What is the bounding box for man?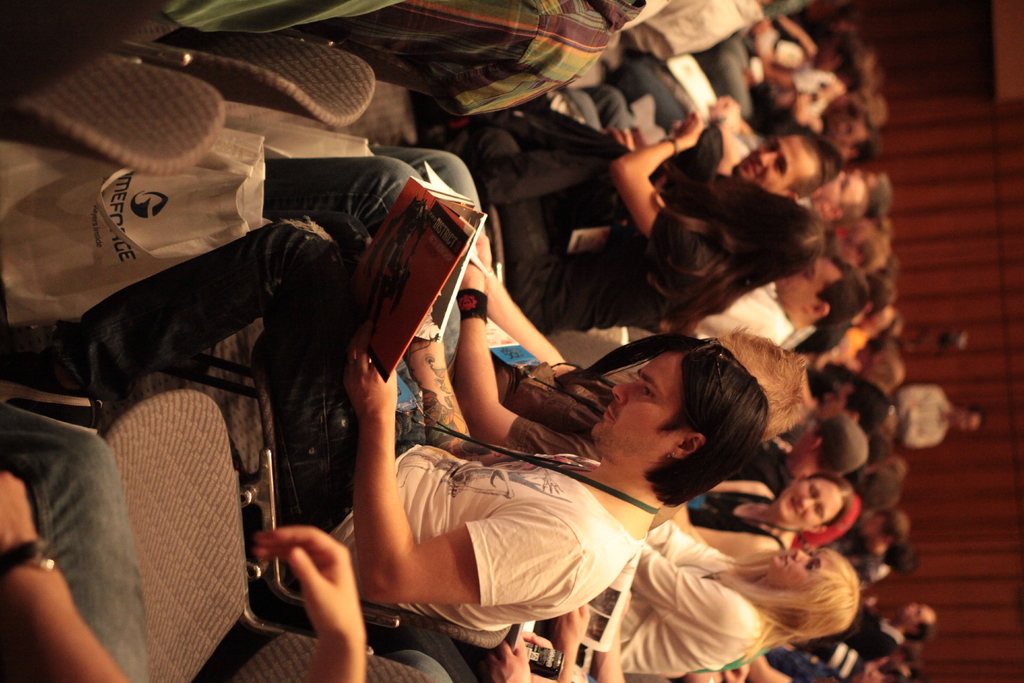
region(49, 214, 768, 632).
